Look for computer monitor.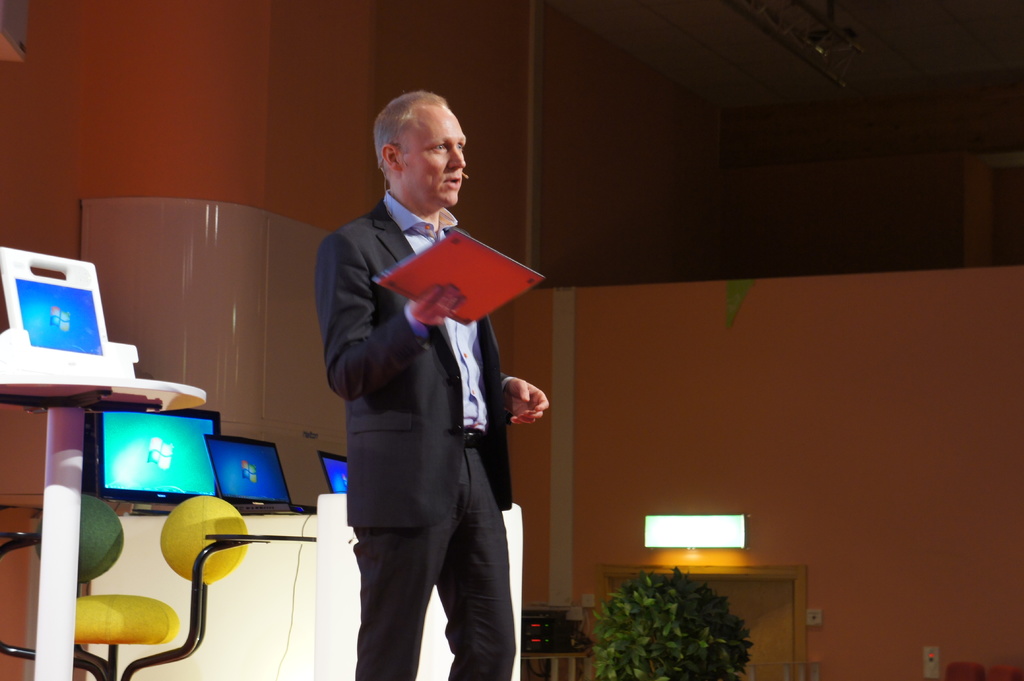
Found: 77:412:234:524.
